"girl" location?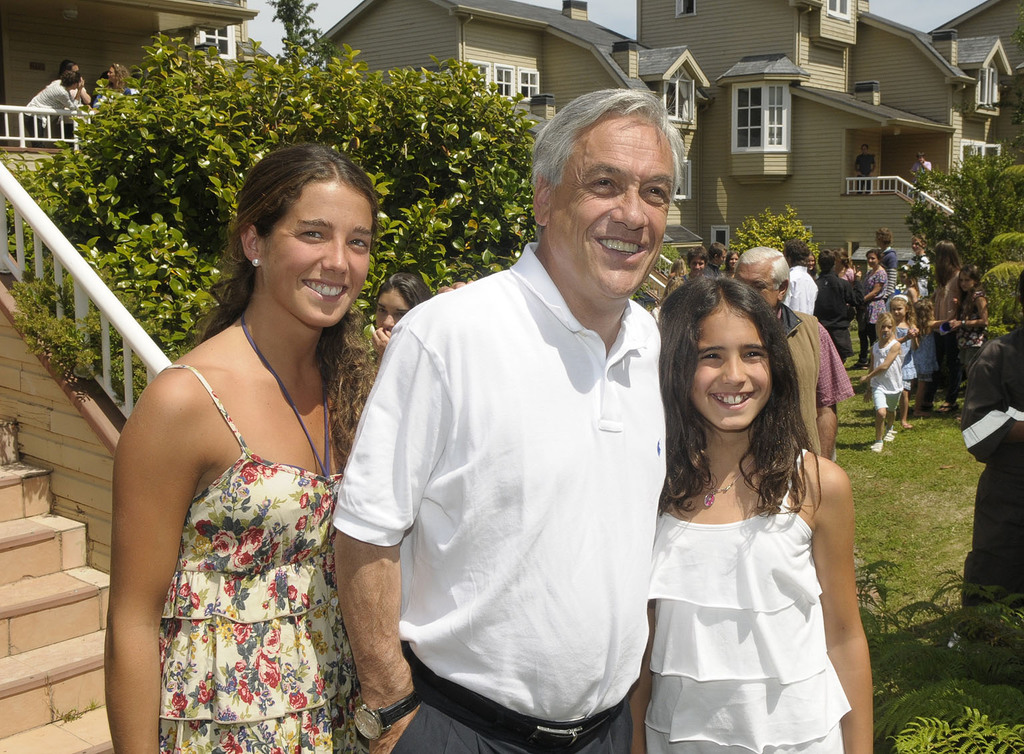
pyautogui.locateOnScreen(103, 59, 133, 94)
